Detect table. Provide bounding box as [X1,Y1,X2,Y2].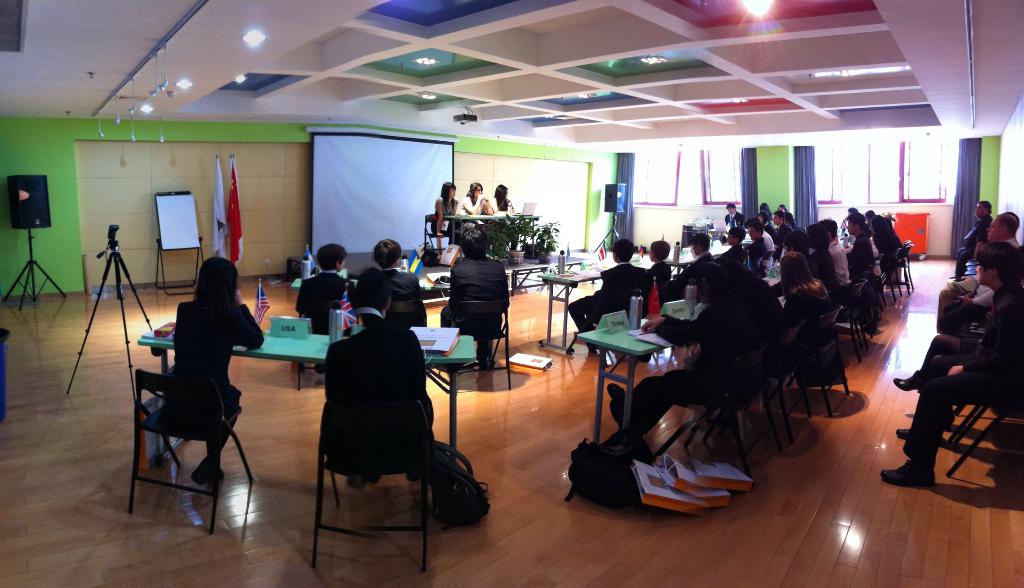
[532,254,604,362].
